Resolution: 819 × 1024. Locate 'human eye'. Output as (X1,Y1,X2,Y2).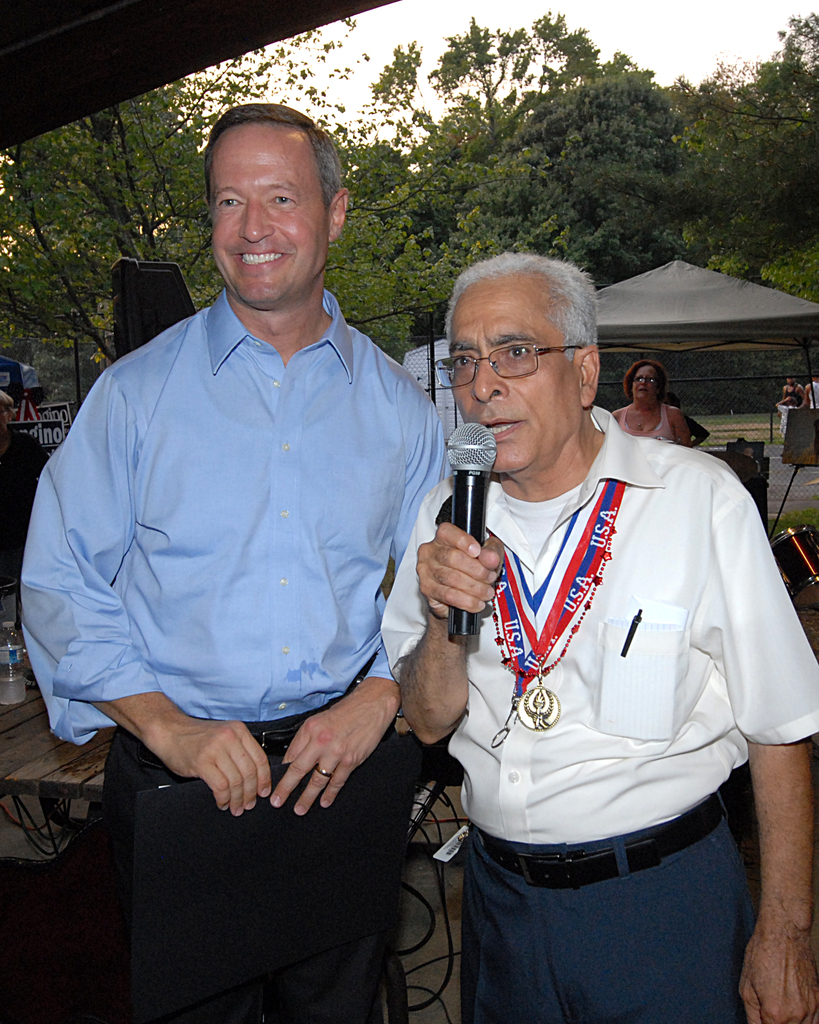
(448,352,475,373).
